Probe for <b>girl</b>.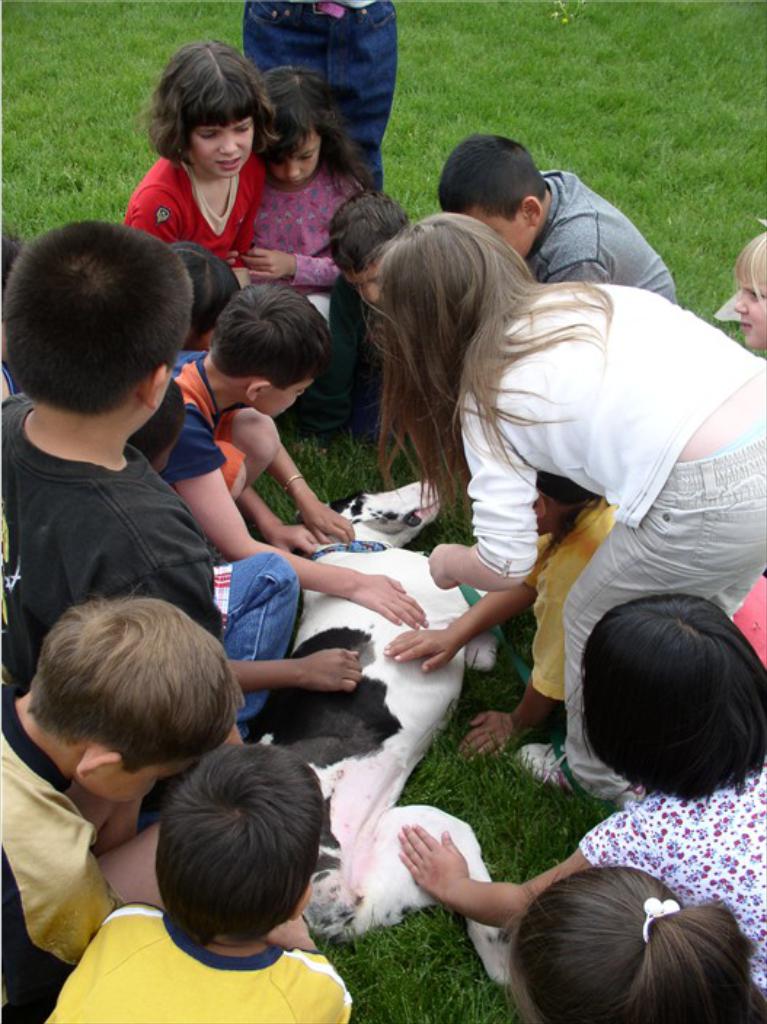
Probe result: rect(239, 70, 368, 320).
